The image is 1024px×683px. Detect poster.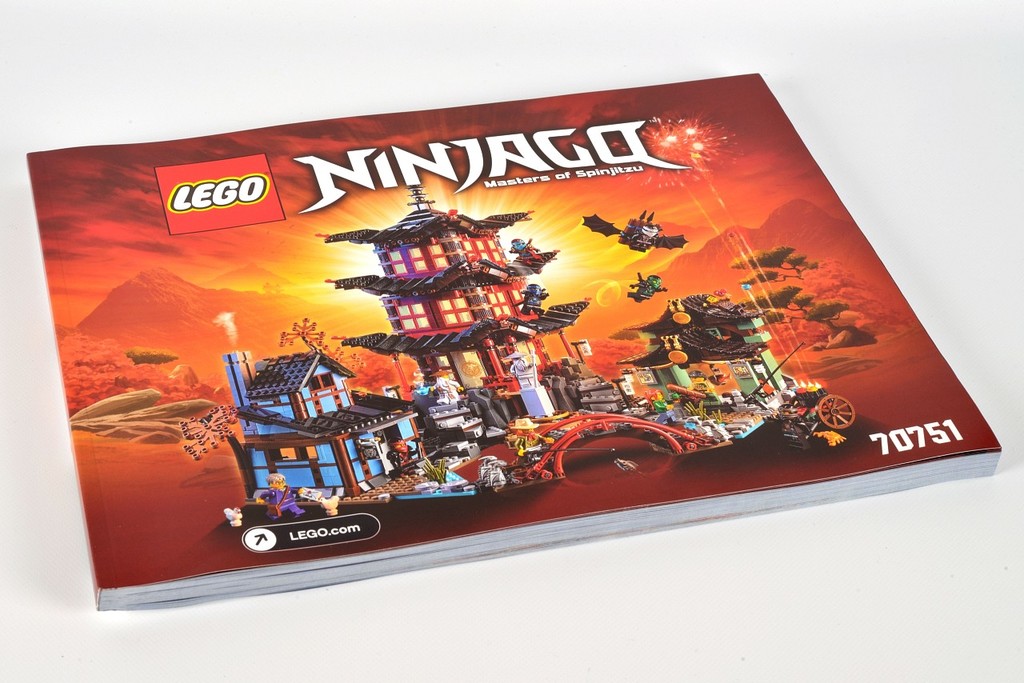
Detection: 0:2:1021:682.
